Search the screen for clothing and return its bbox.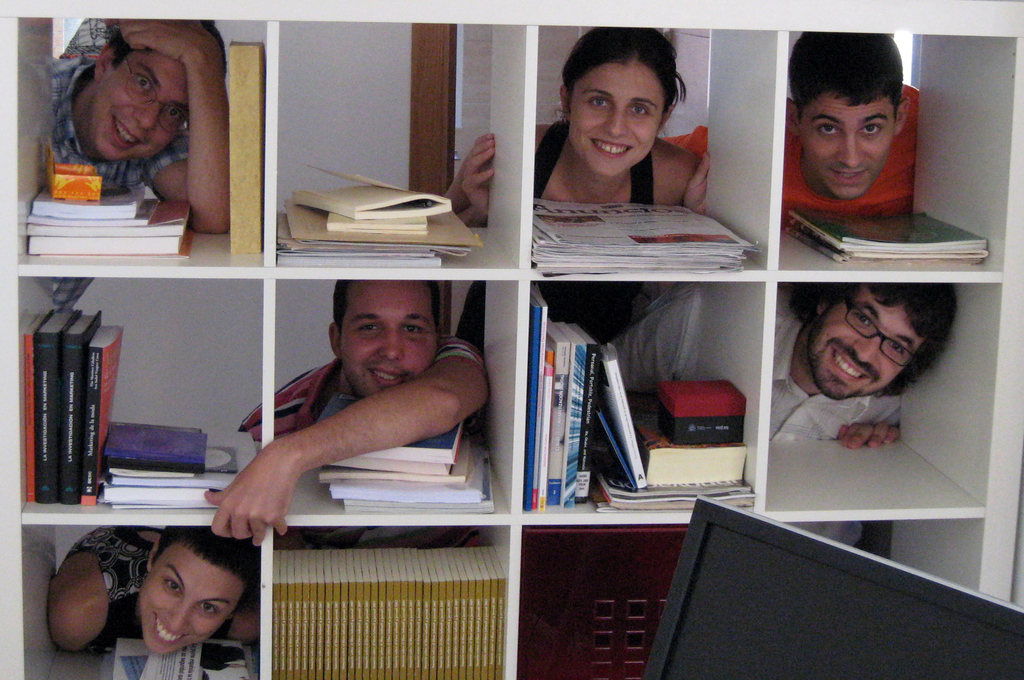
Found: pyautogui.locateOnScreen(785, 86, 919, 207).
